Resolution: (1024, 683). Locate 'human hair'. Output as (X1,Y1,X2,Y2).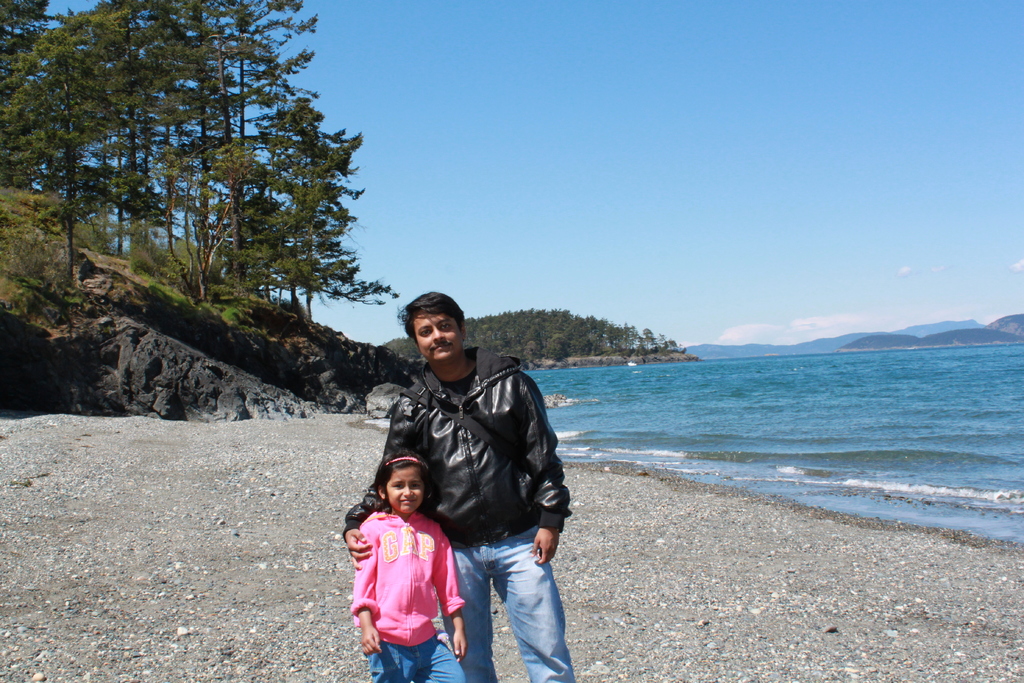
(367,451,440,522).
